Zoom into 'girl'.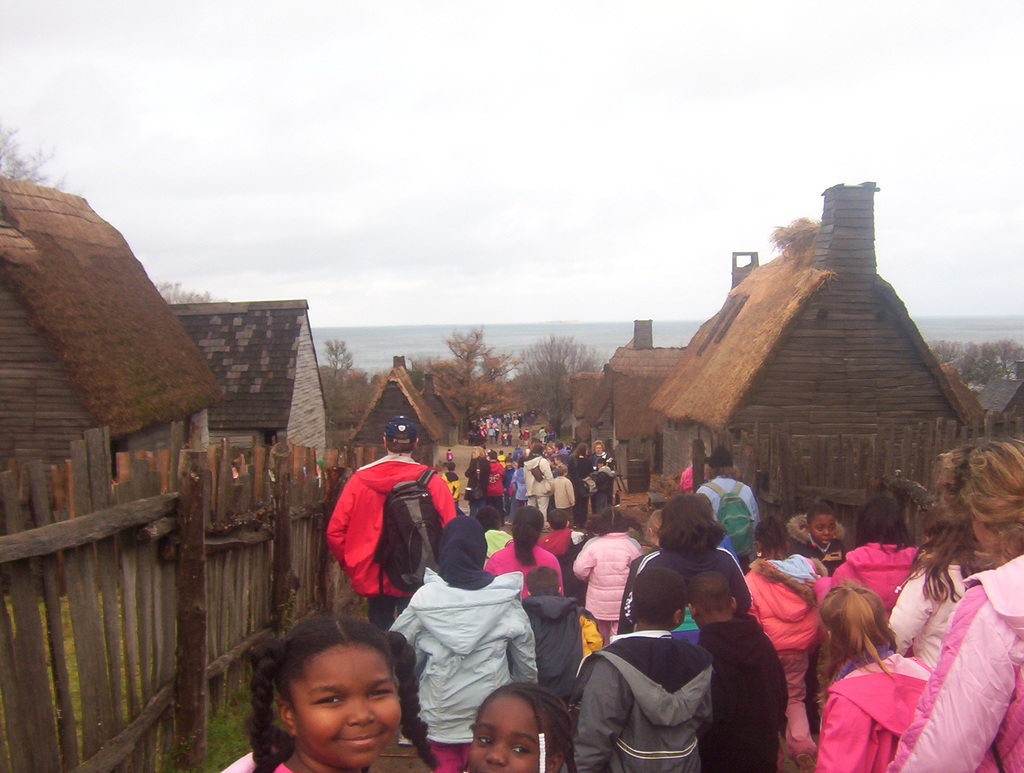
Zoom target: {"x1": 808, "y1": 498, "x2": 918, "y2": 628}.
